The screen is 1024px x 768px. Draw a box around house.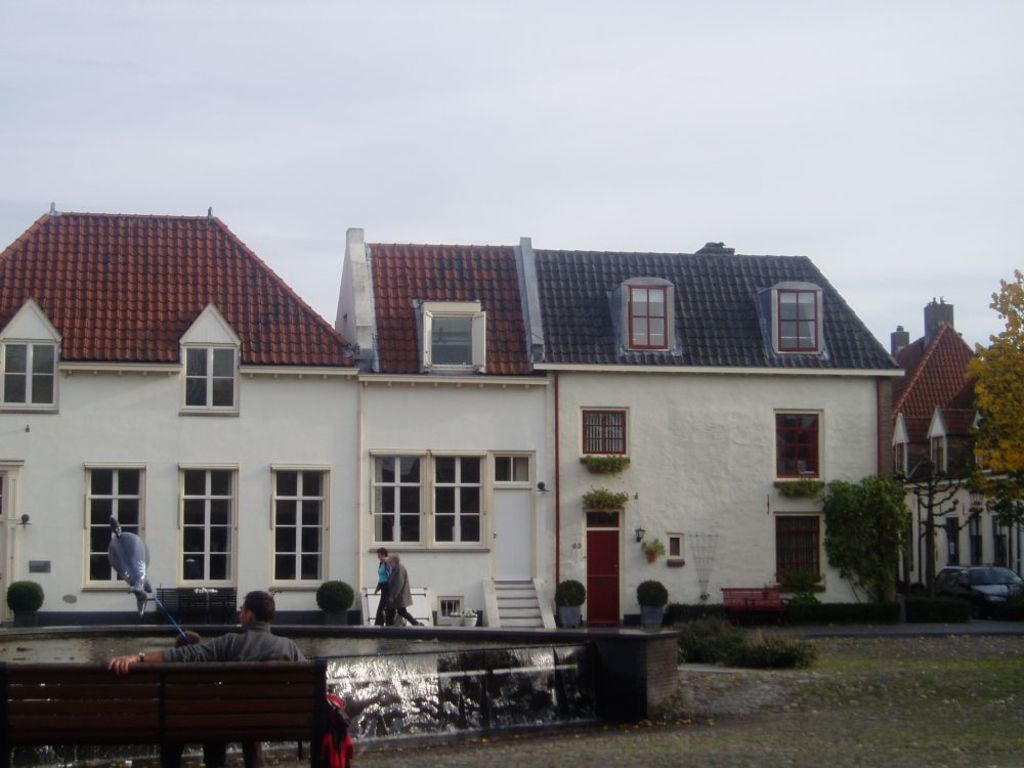
x1=331 y1=226 x2=552 y2=634.
